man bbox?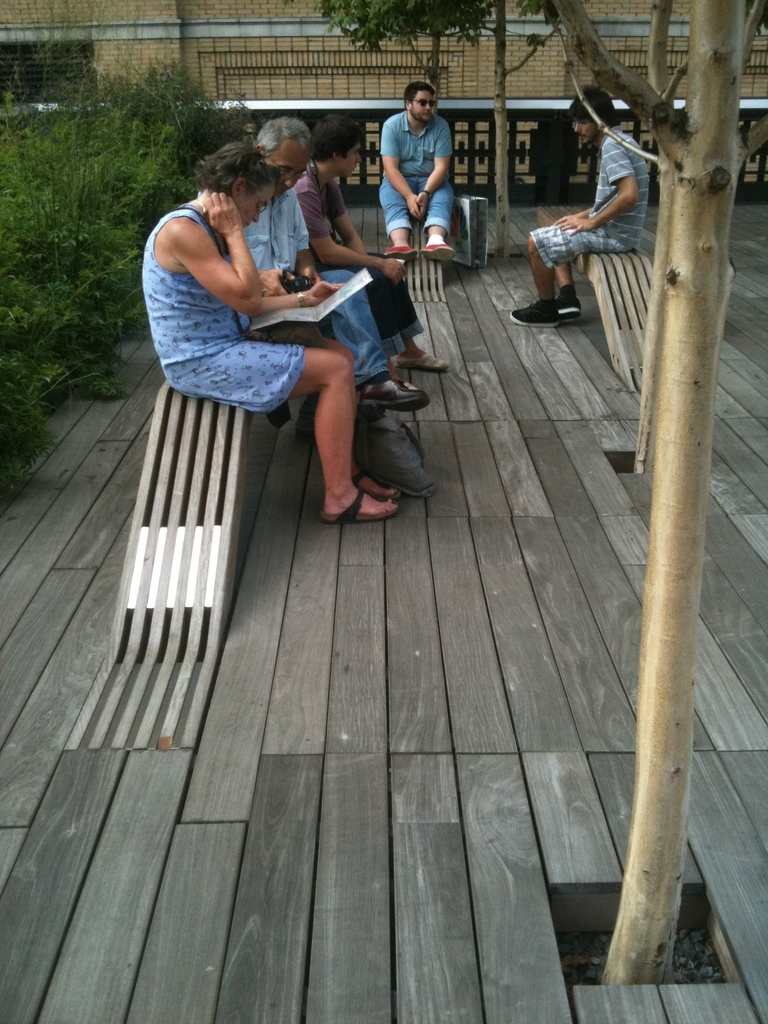
<region>371, 75, 470, 259</region>
